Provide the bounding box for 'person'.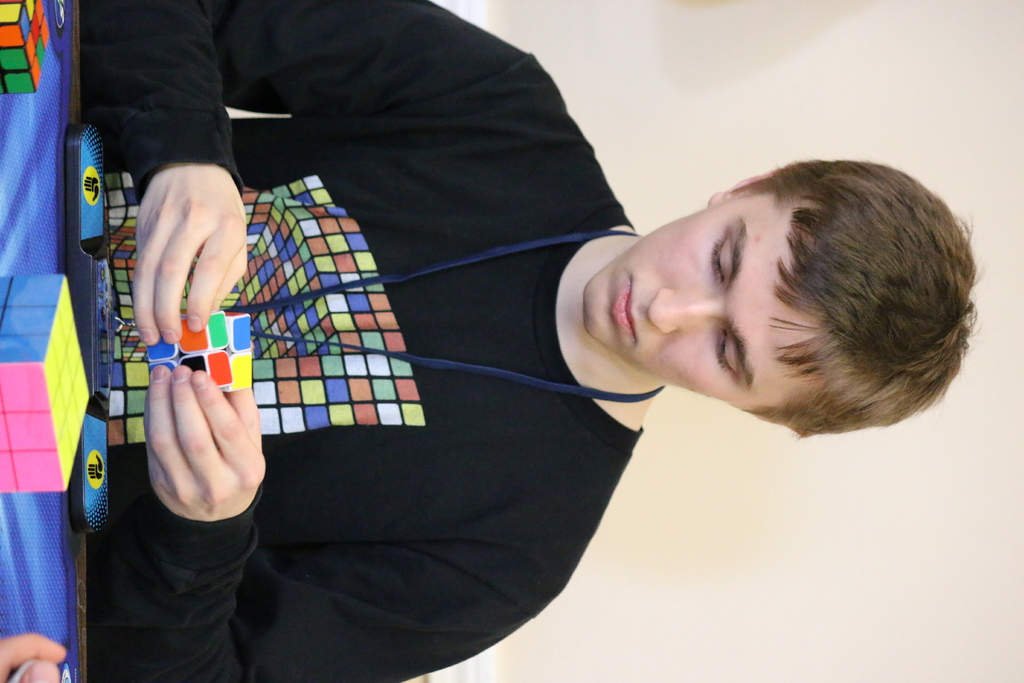
x1=0 y1=633 x2=67 y2=682.
